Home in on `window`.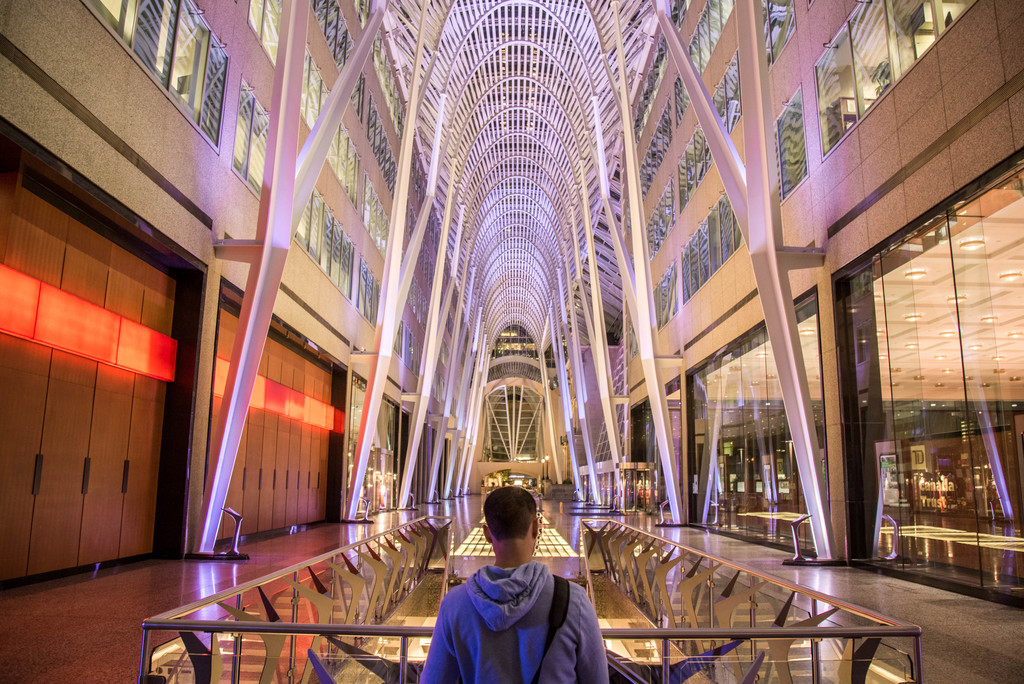
Homed in at detection(357, 170, 388, 259).
